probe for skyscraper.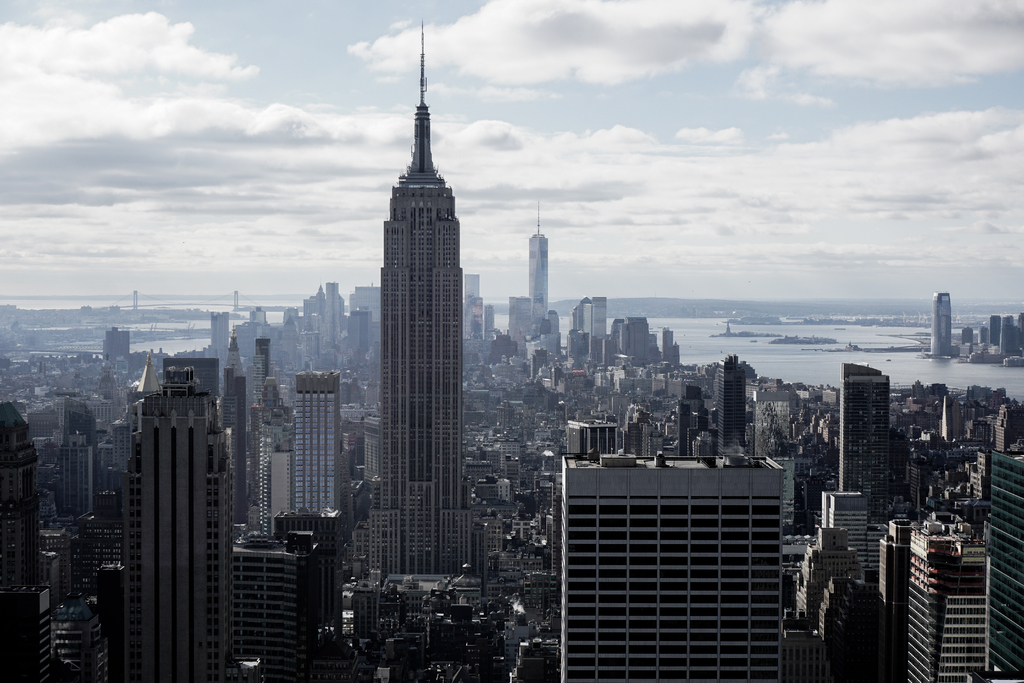
Probe result: 528:201:546:338.
